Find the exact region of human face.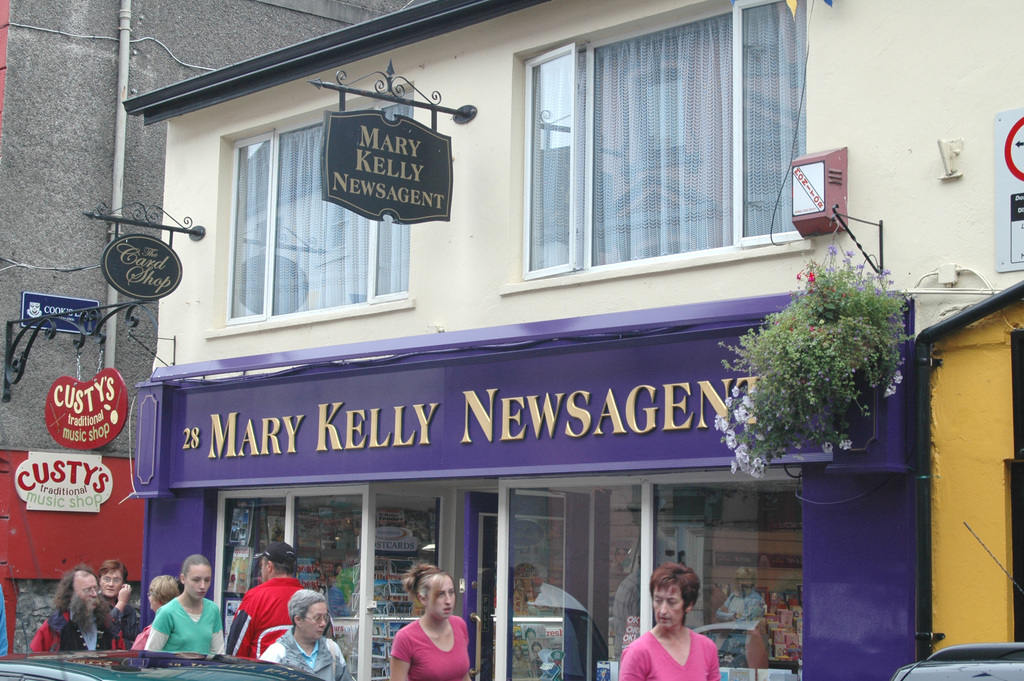
Exact region: <box>75,577,98,602</box>.
